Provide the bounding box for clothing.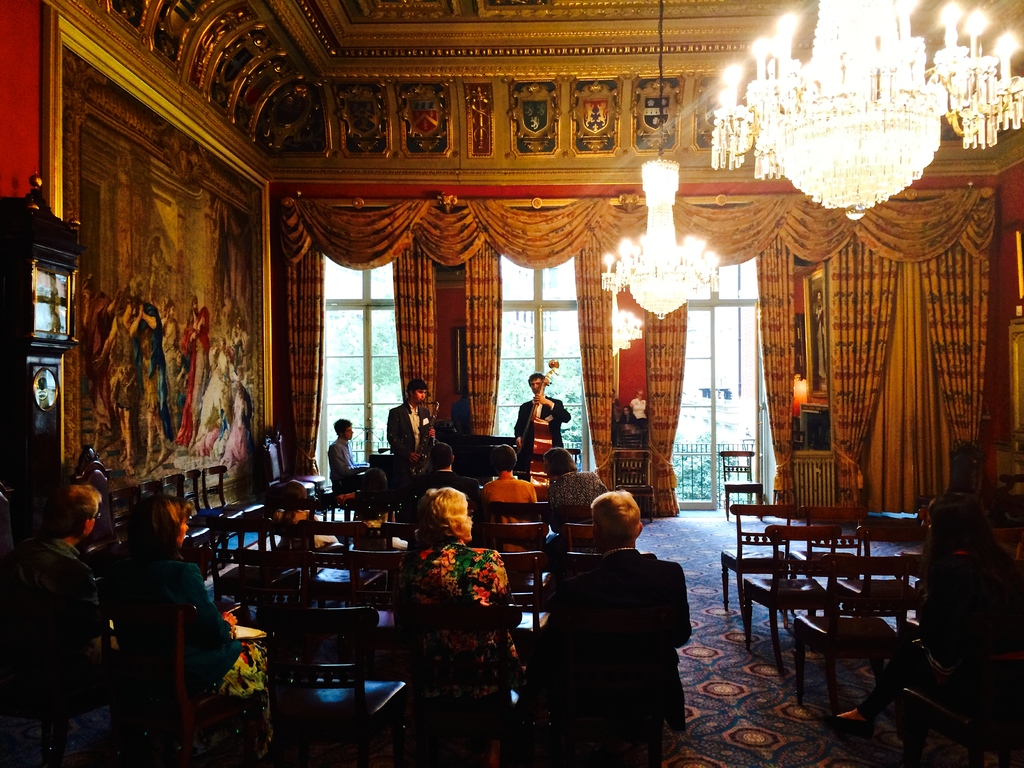
(left=480, top=465, right=538, bottom=526).
